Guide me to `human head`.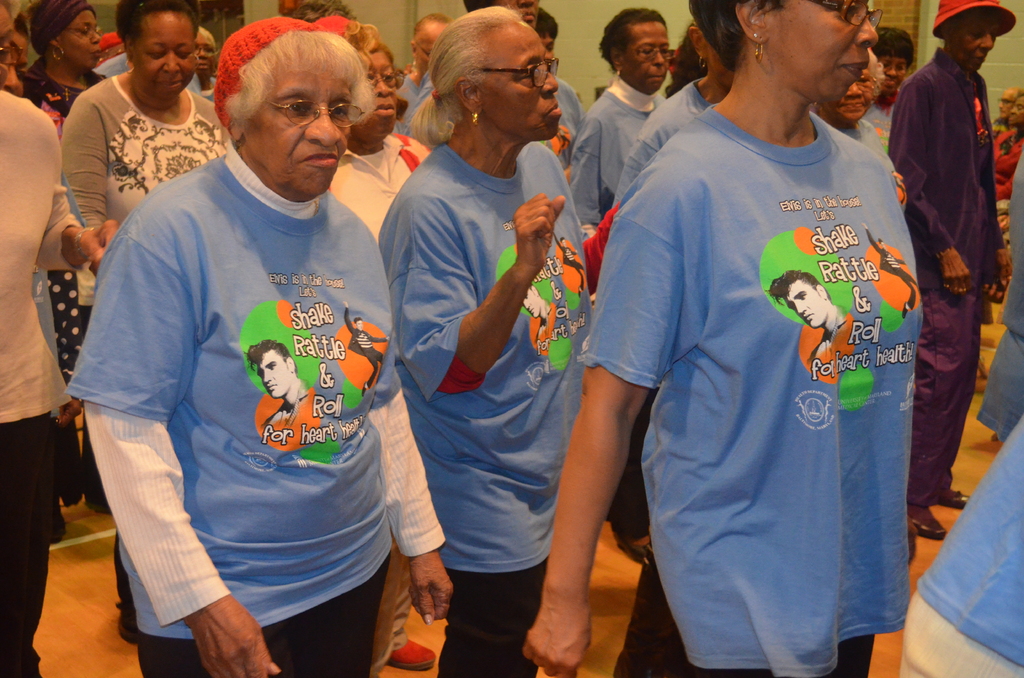
Guidance: region(410, 15, 456, 76).
